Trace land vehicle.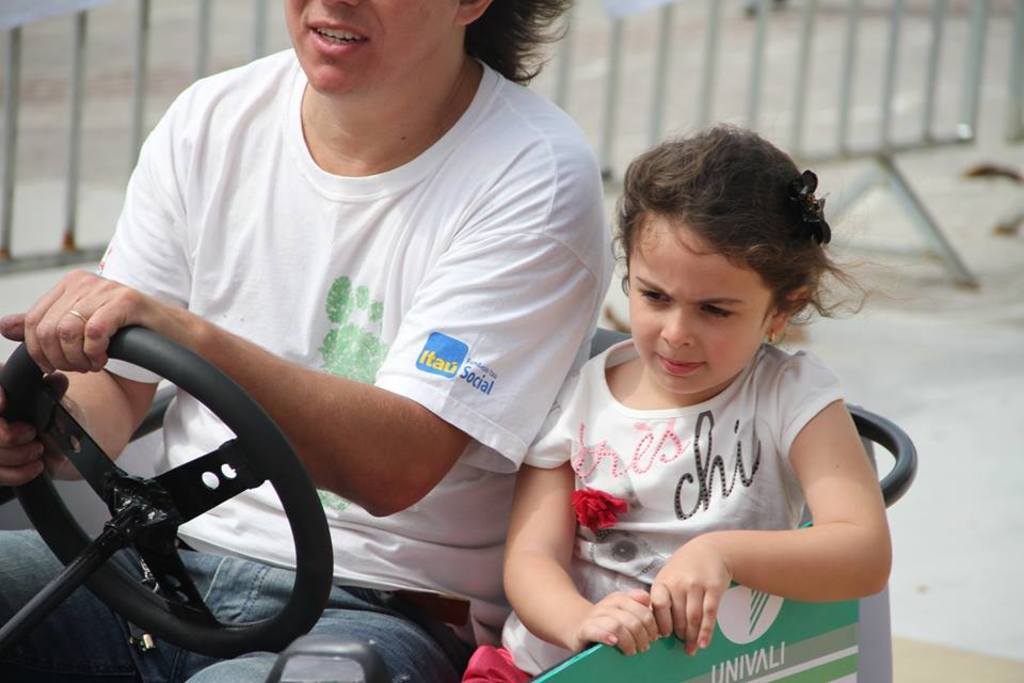
Traced to <region>2, 347, 899, 670</region>.
